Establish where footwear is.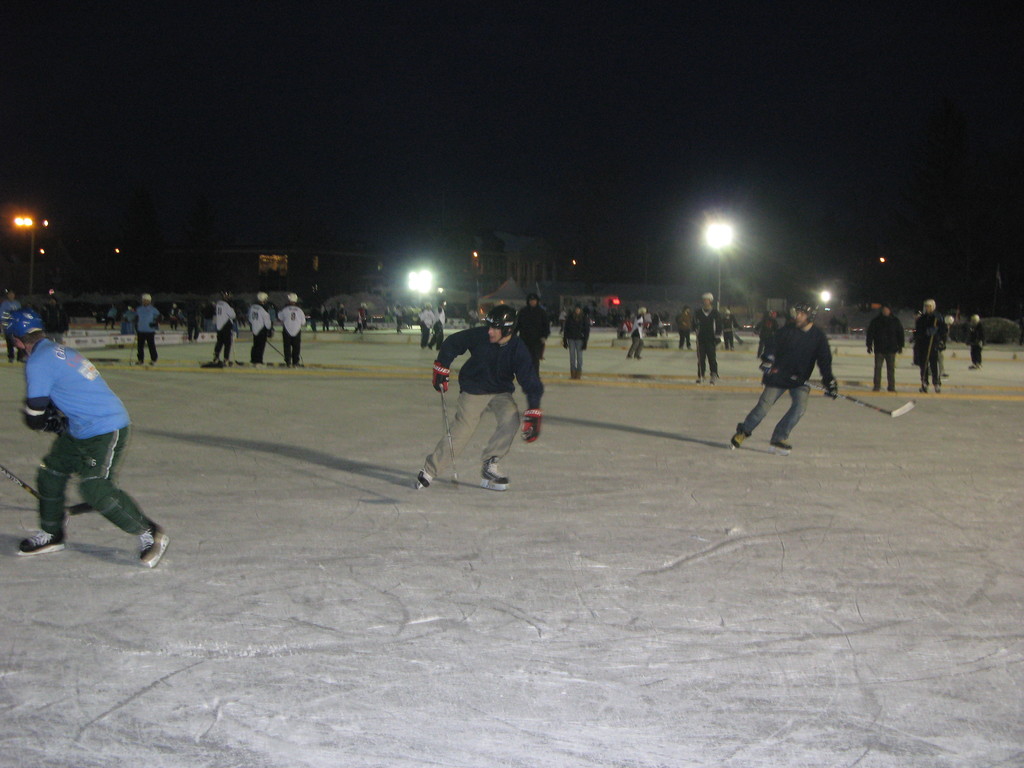
Established at x1=935, y1=382, x2=941, y2=394.
